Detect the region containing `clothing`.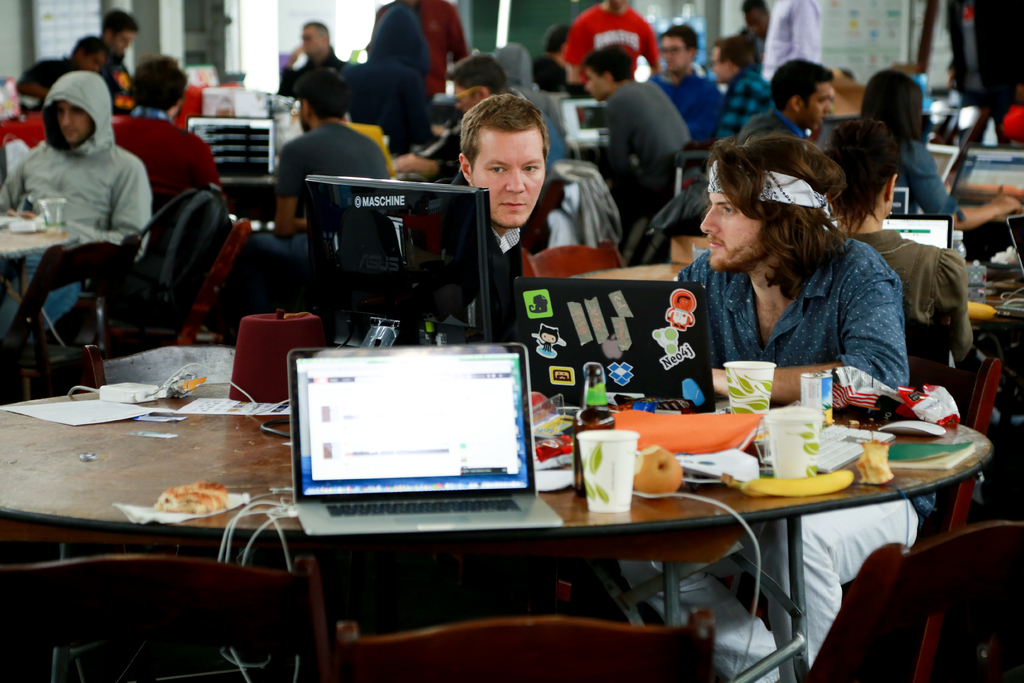
<box>335,0,431,177</box>.
